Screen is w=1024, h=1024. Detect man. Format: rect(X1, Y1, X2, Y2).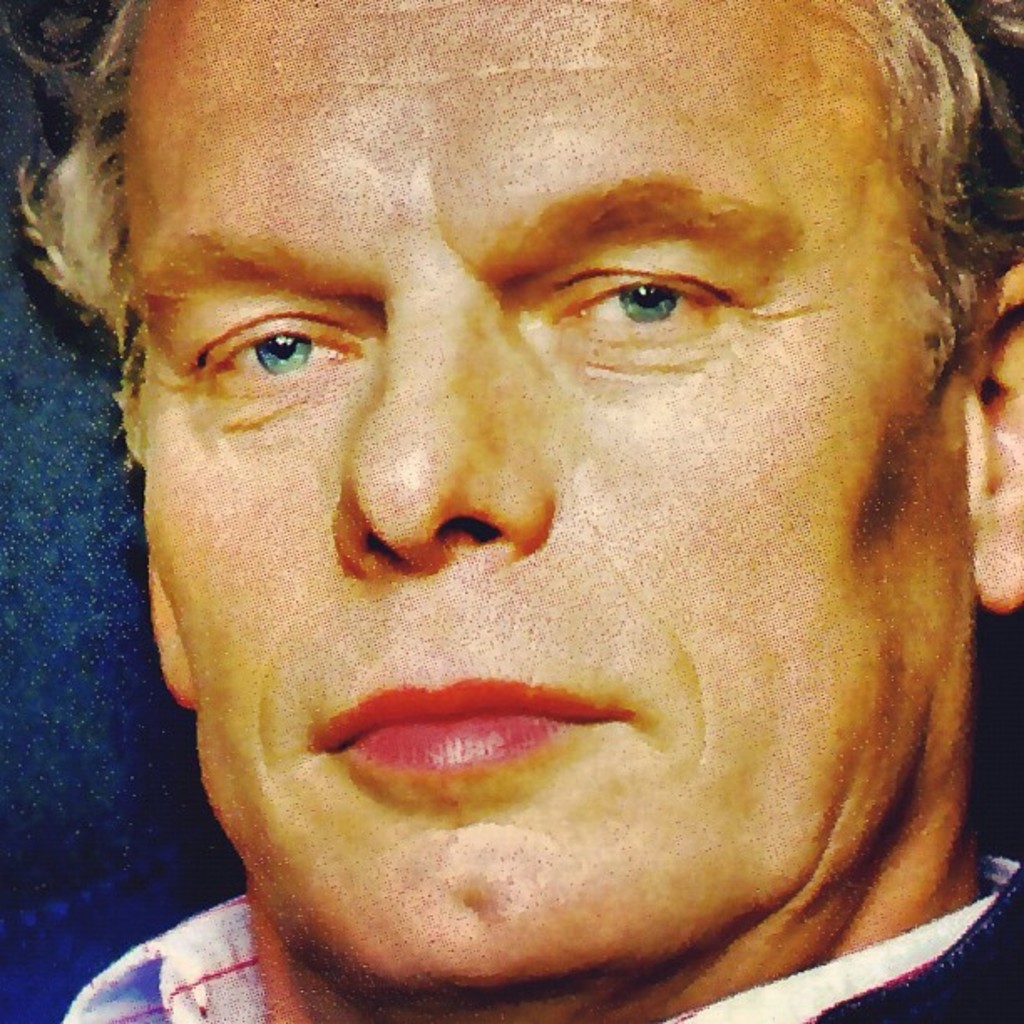
rect(0, 0, 1014, 1022).
